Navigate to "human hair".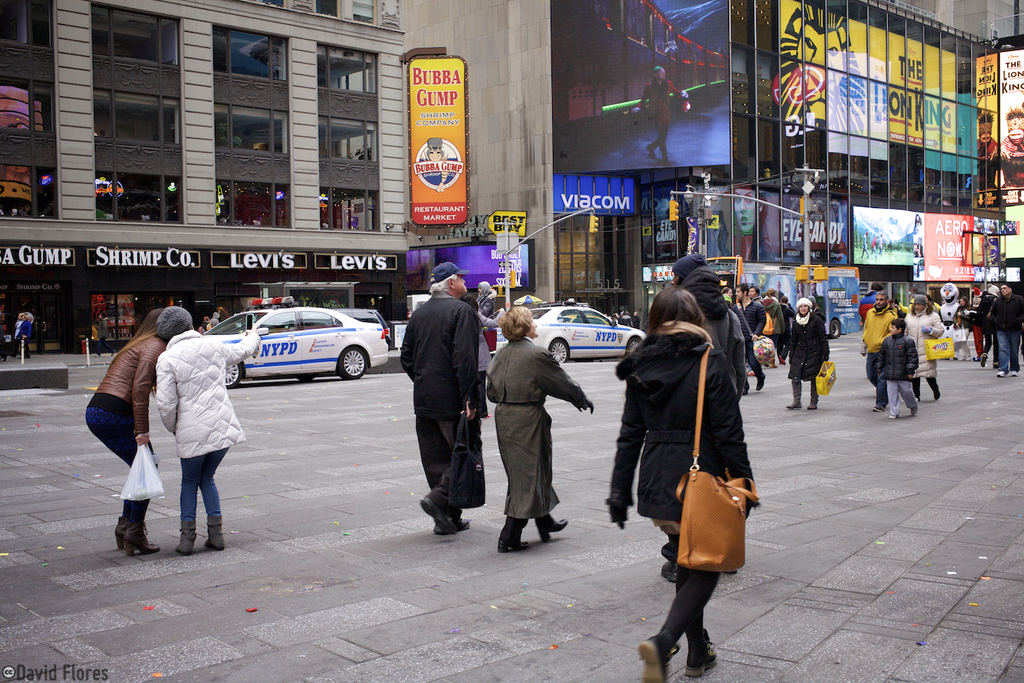
Navigation target: pyautogui.locateOnScreen(643, 281, 708, 336).
